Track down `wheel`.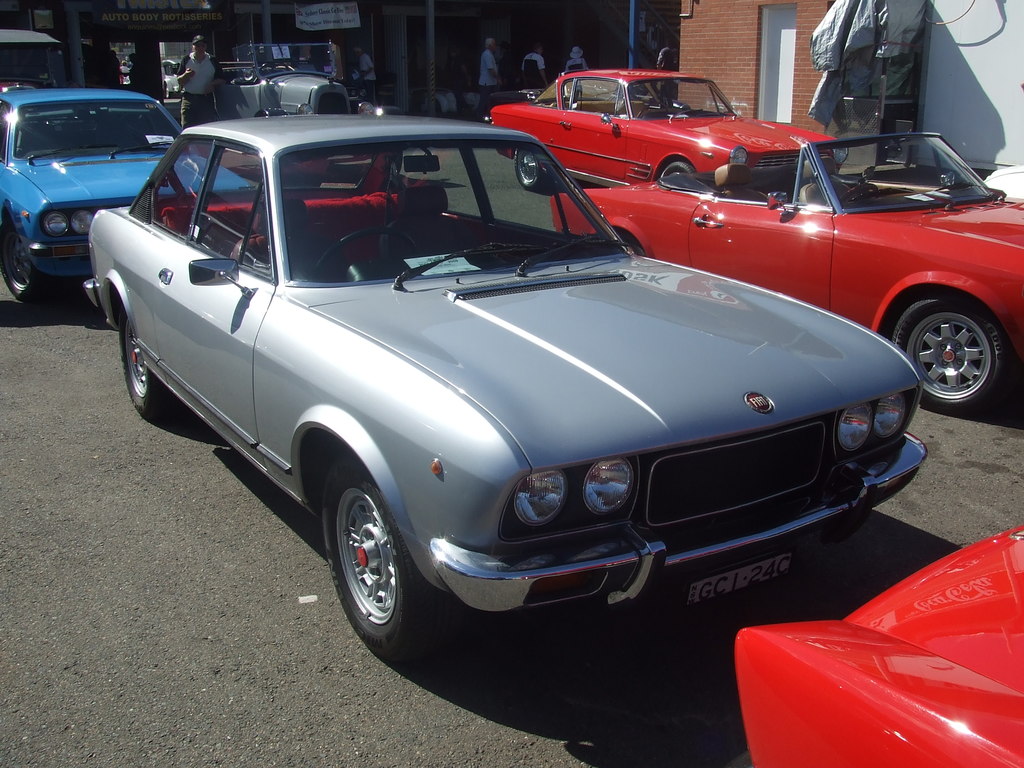
Tracked to 661/161/697/179.
